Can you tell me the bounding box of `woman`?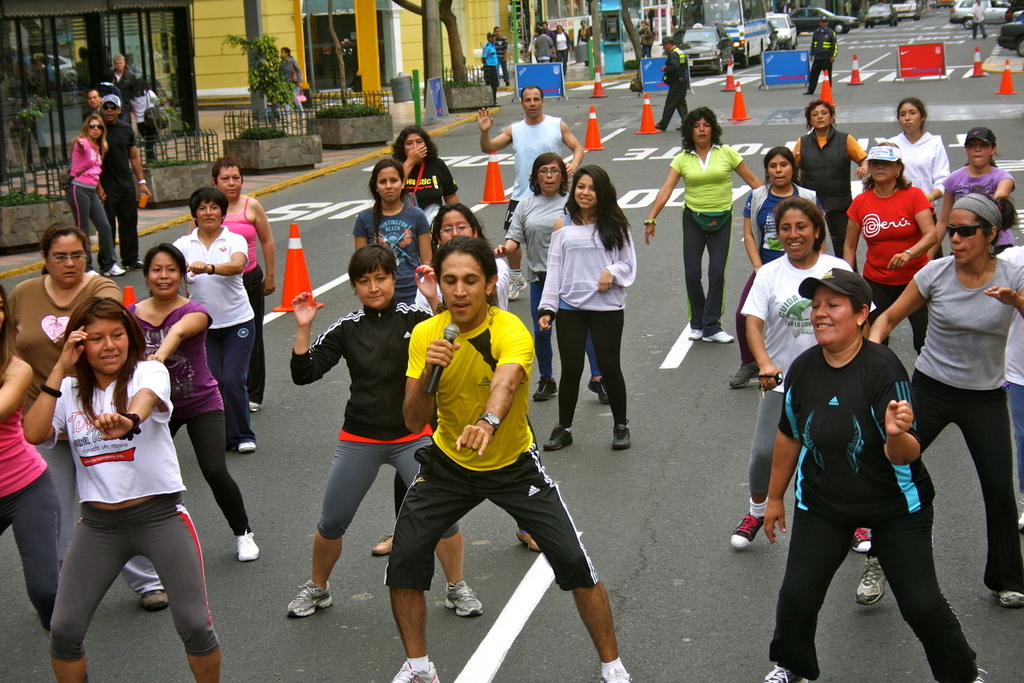
767/267/981/682.
